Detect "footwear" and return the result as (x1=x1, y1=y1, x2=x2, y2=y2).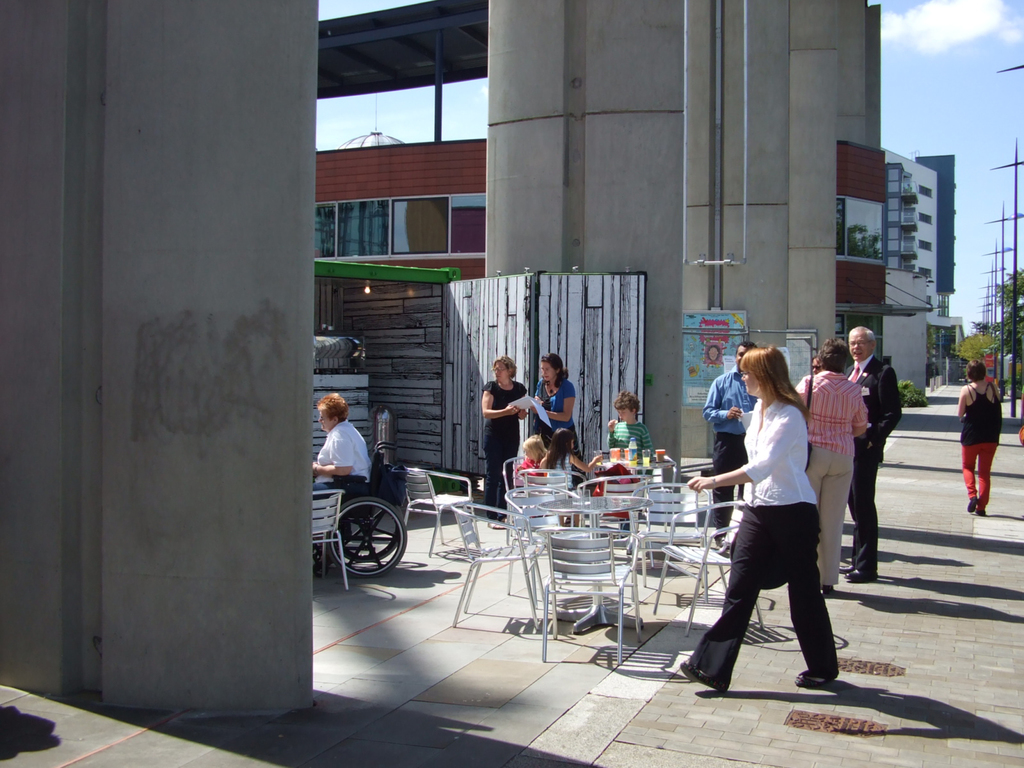
(x1=966, y1=495, x2=977, y2=515).
